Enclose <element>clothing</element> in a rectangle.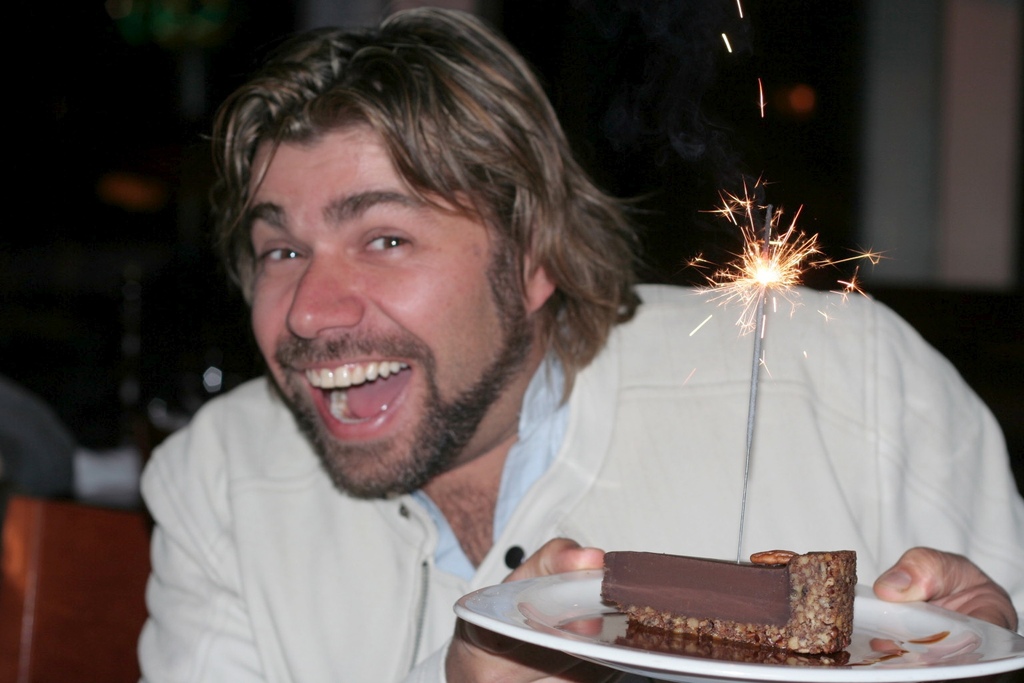
146, 281, 1023, 682.
